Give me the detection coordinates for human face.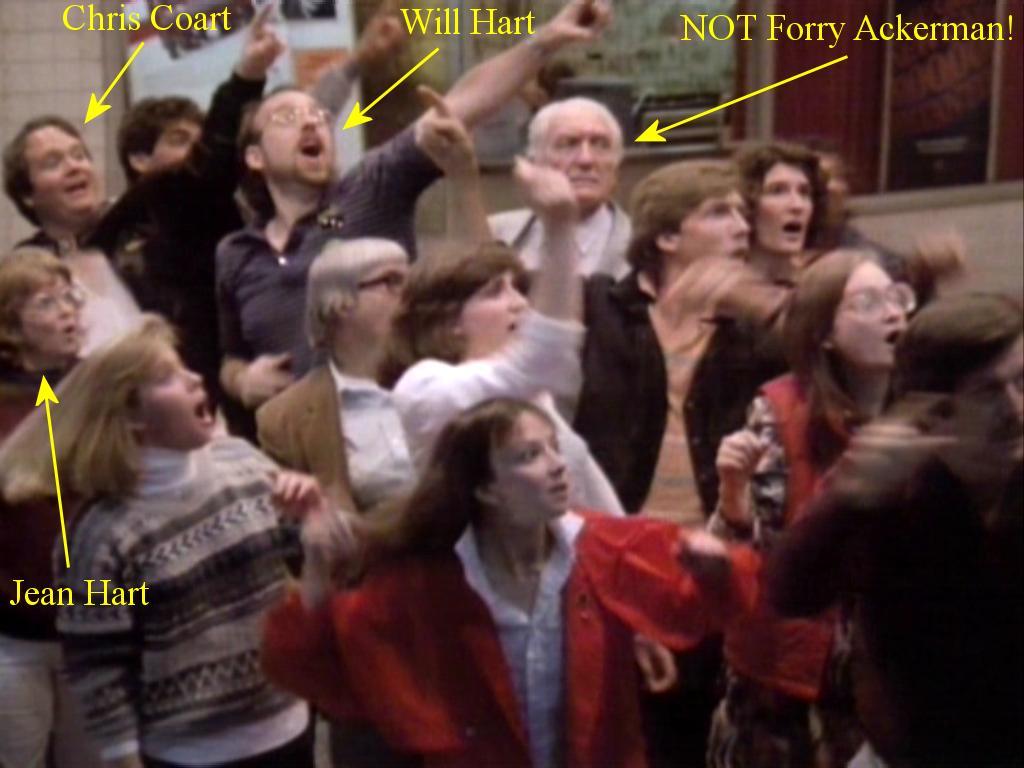
{"left": 350, "top": 261, "right": 413, "bottom": 335}.
